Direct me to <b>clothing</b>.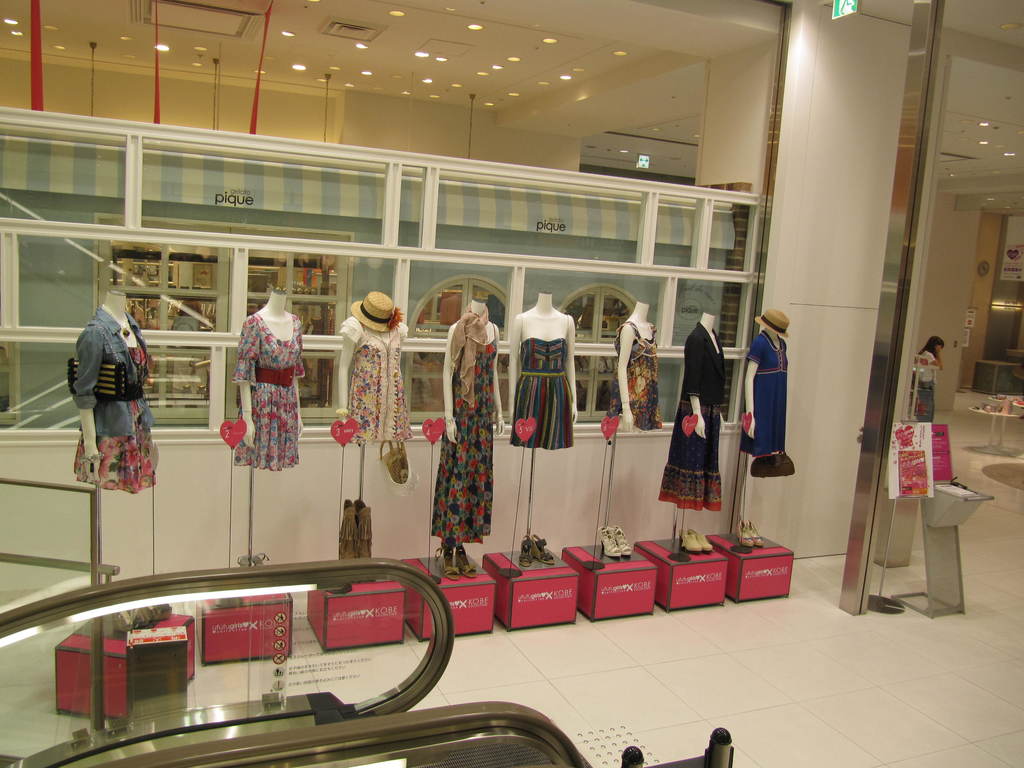
Direction: (x1=659, y1=326, x2=721, y2=507).
